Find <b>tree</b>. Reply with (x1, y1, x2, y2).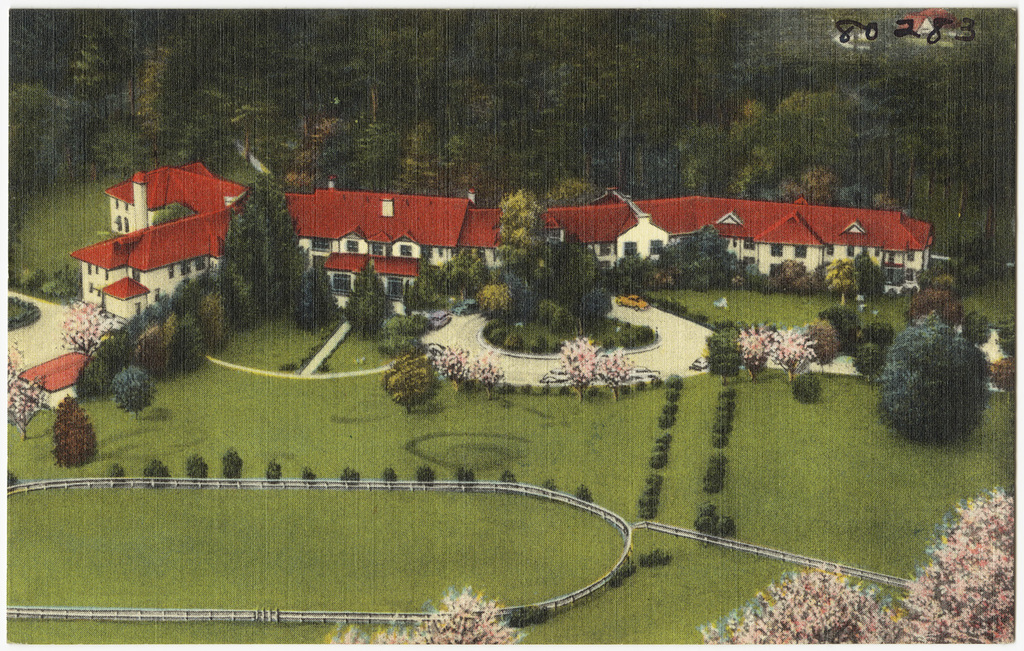
(698, 486, 1016, 645).
